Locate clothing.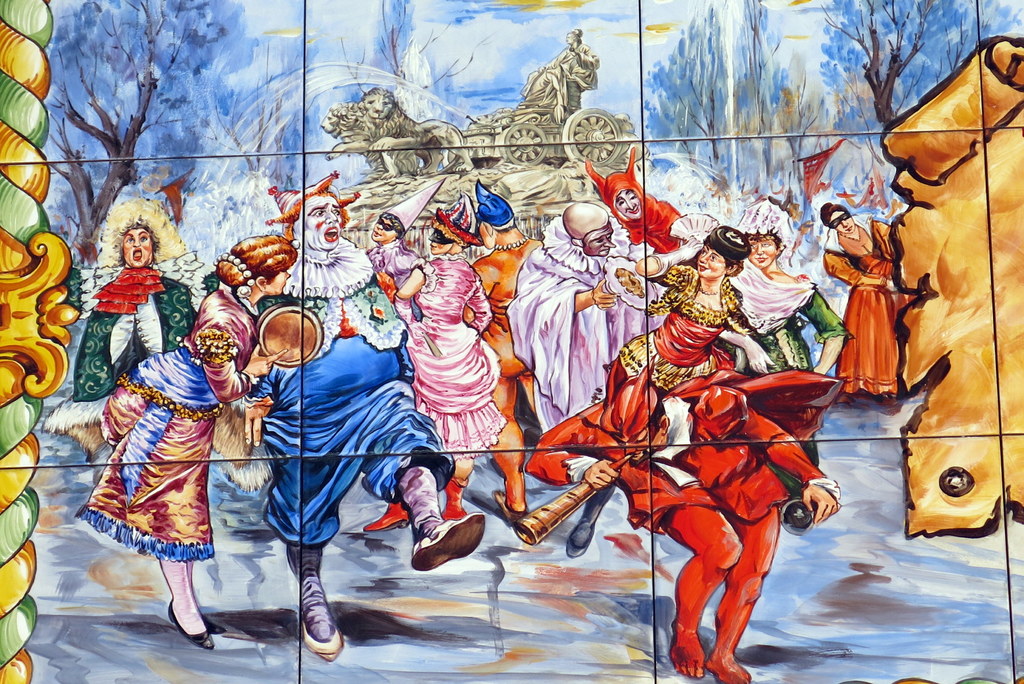
Bounding box: left=516, top=43, right=601, bottom=111.
